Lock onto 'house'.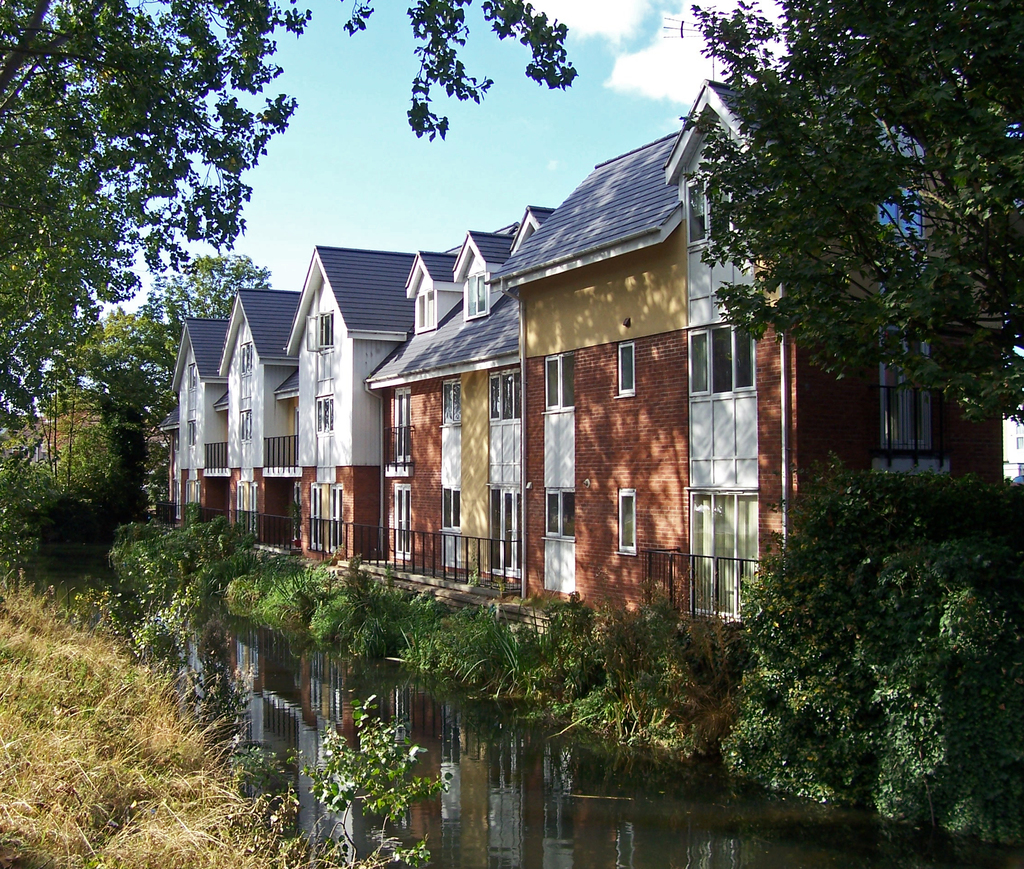
Locked: 157/409/182/512.
